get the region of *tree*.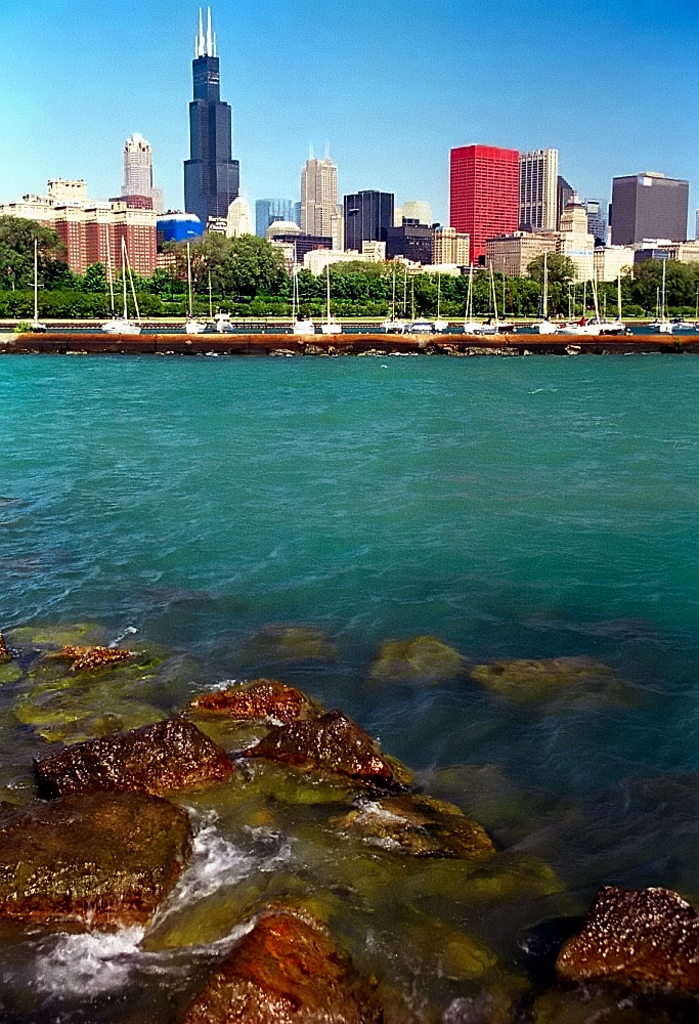
BBox(623, 252, 698, 312).
